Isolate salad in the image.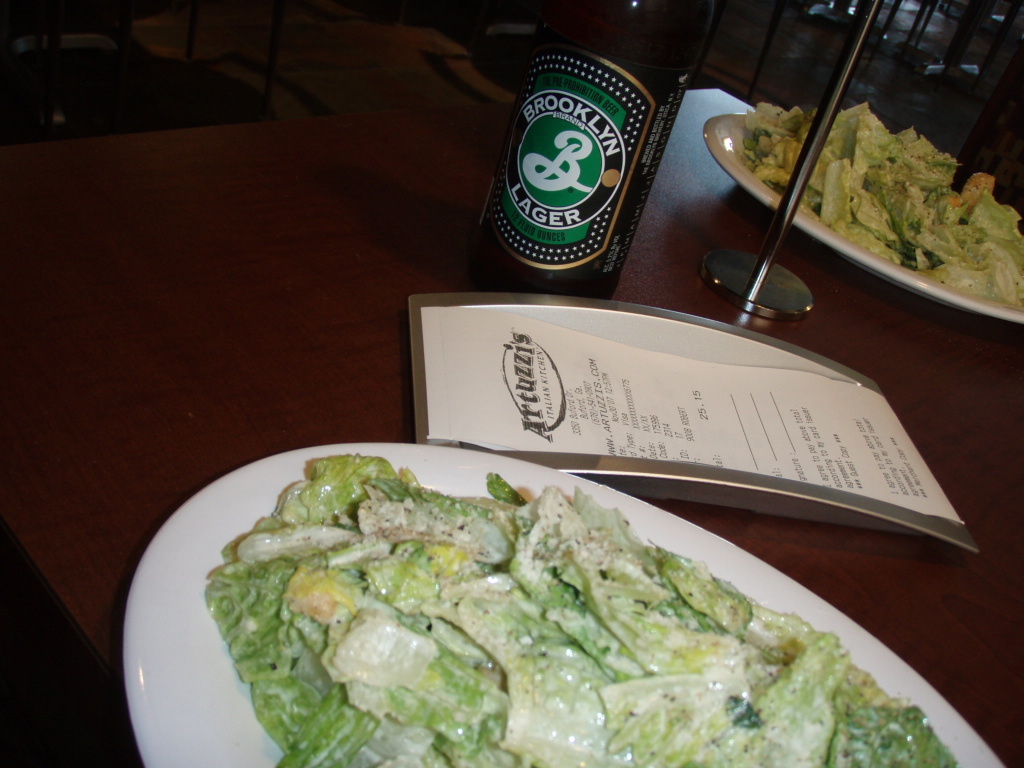
Isolated region: 213:441:965:767.
